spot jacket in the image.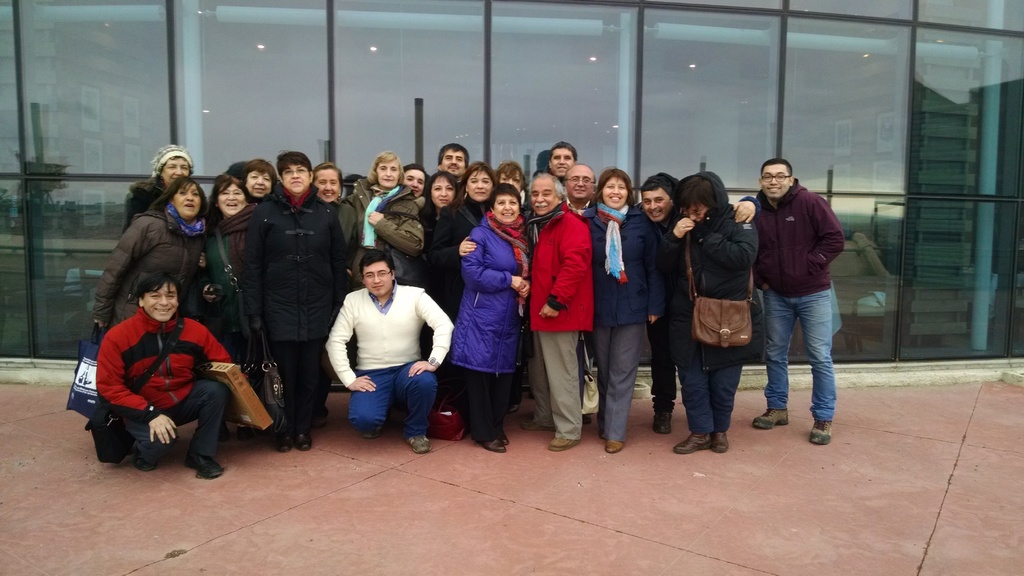
jacket found at 94 305 248 429.
